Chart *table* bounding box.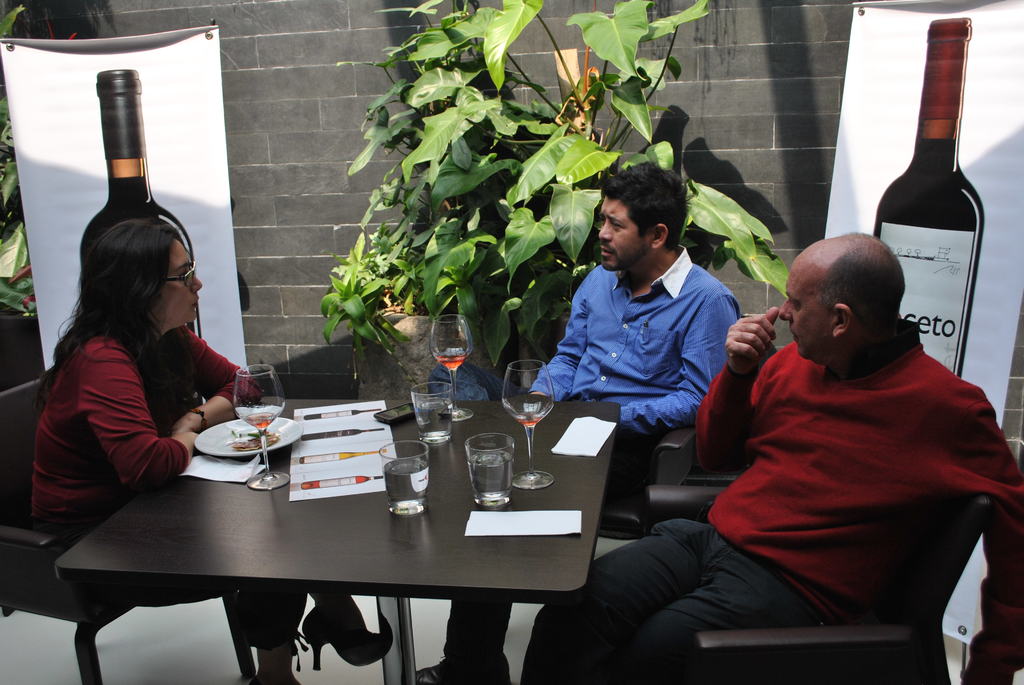
Charted: (x1=18, y1=407, x2=664, y2=675).
